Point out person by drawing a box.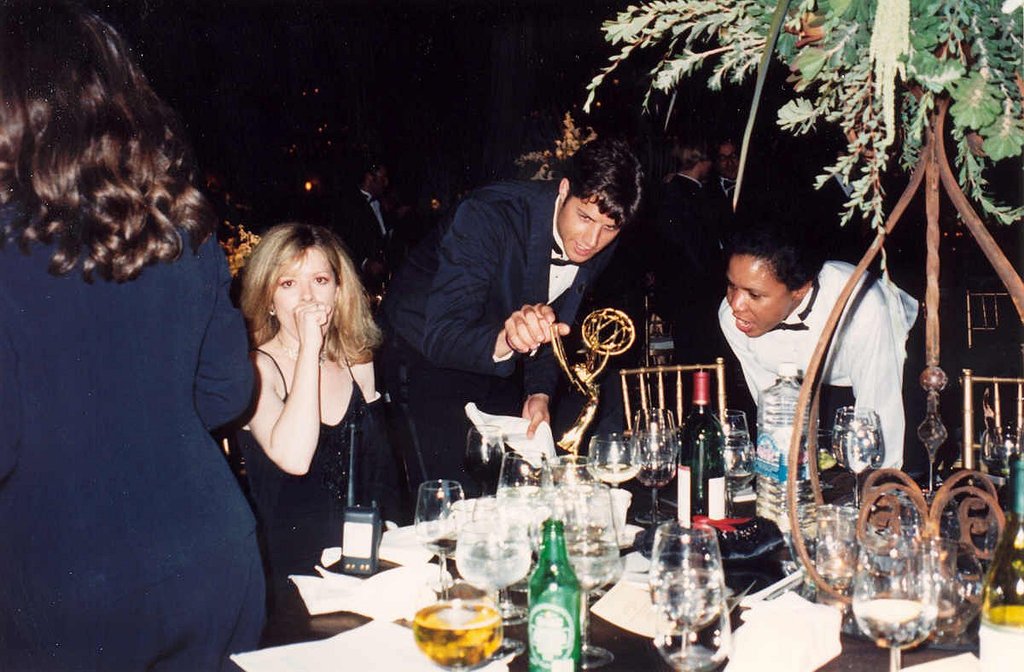
locate(0, 5, 275, 671).
